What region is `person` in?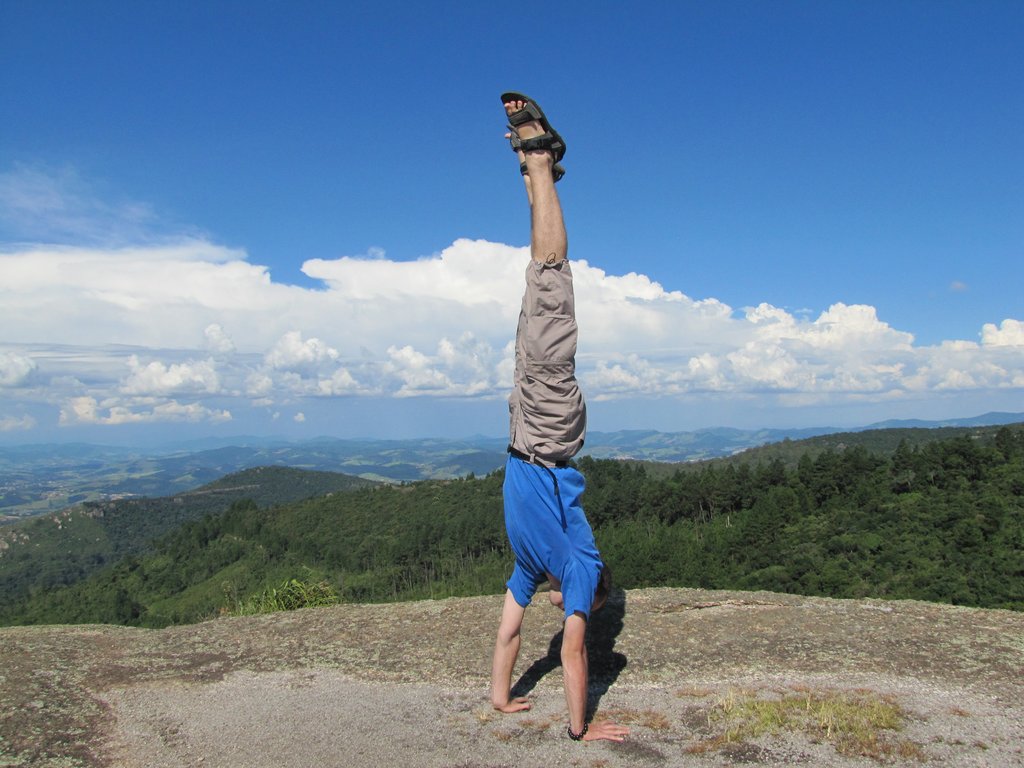
region(476, 72, 616, 767).
